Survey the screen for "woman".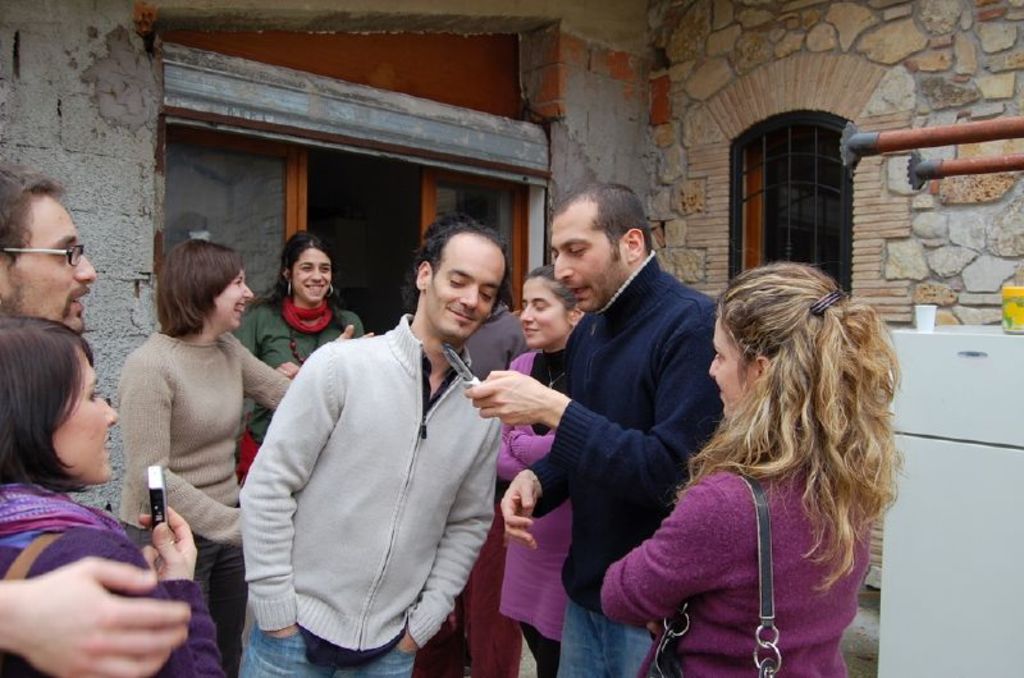
Survey found: region(0, 317, 221, 677).
